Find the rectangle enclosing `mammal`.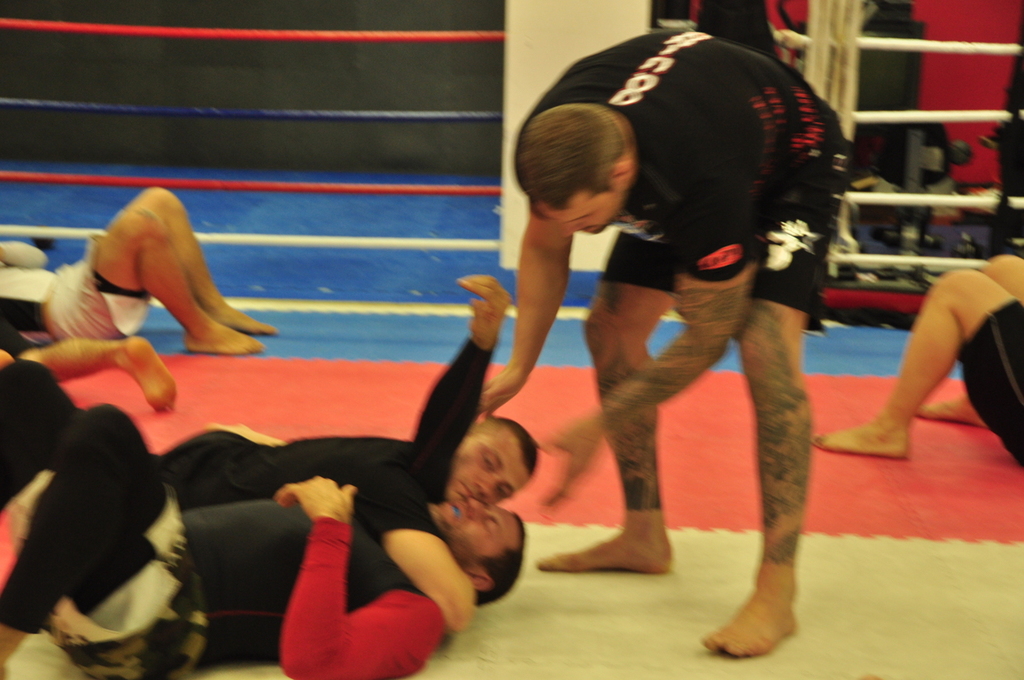
locate(0, 359, 537, 679).
